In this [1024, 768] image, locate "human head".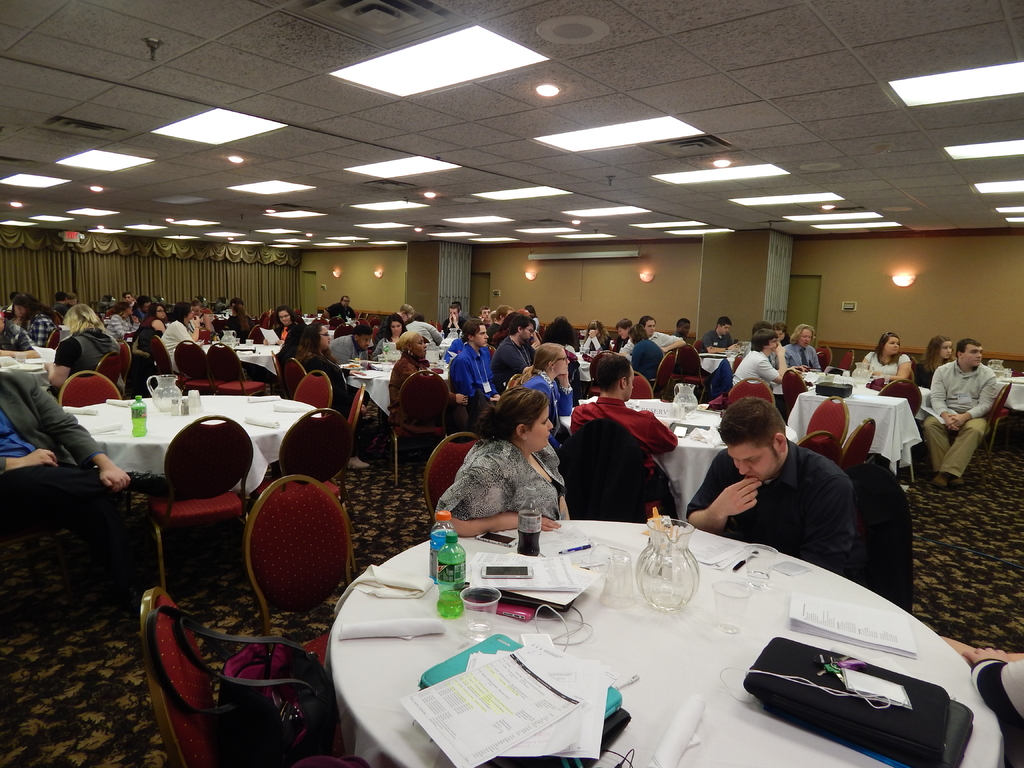
Bounding box: 276,306,294,326.
